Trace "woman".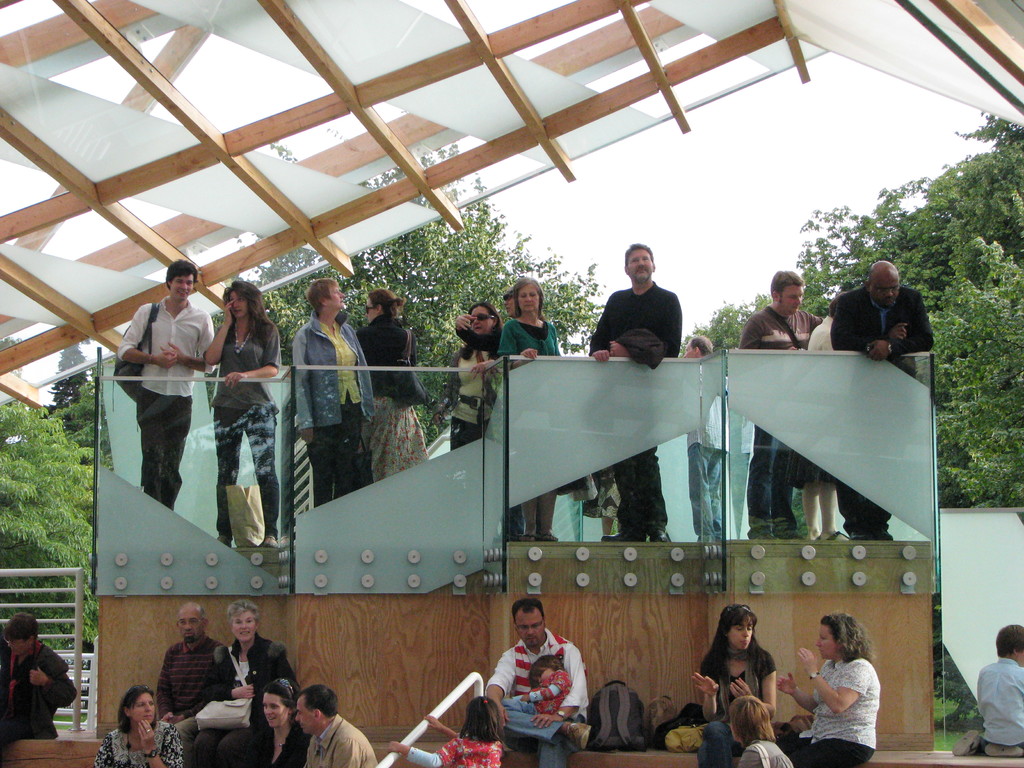
Traced to Rect(442, 299, 508, 455).
